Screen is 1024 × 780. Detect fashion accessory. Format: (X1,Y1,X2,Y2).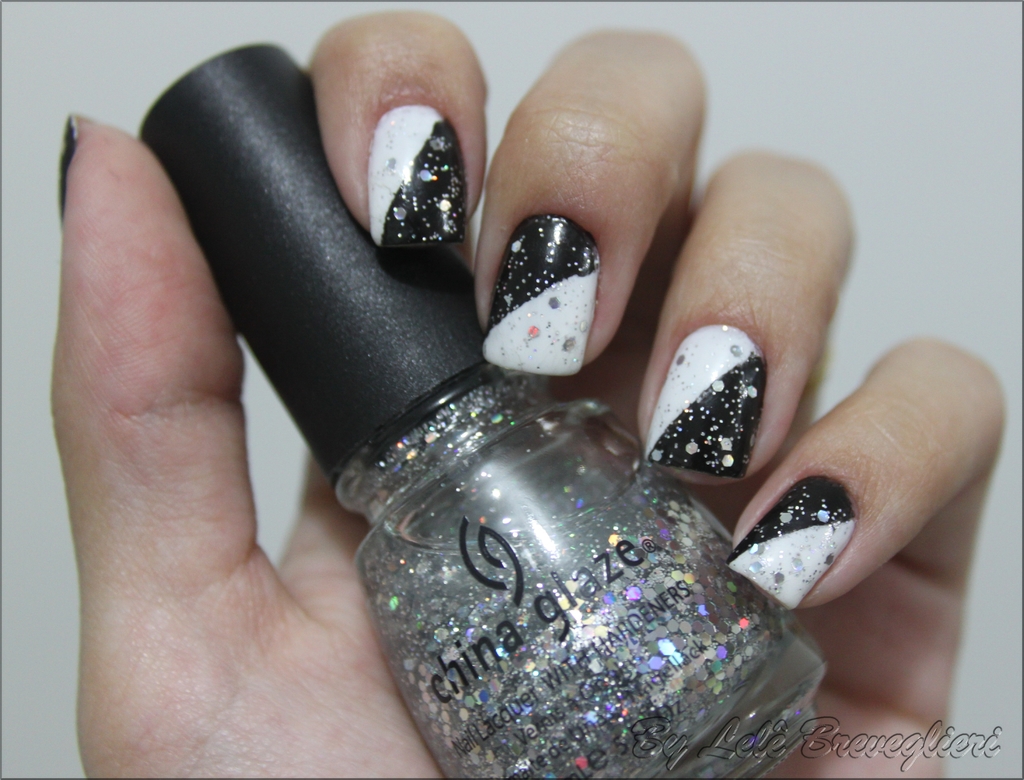
(645,323,767,480).
